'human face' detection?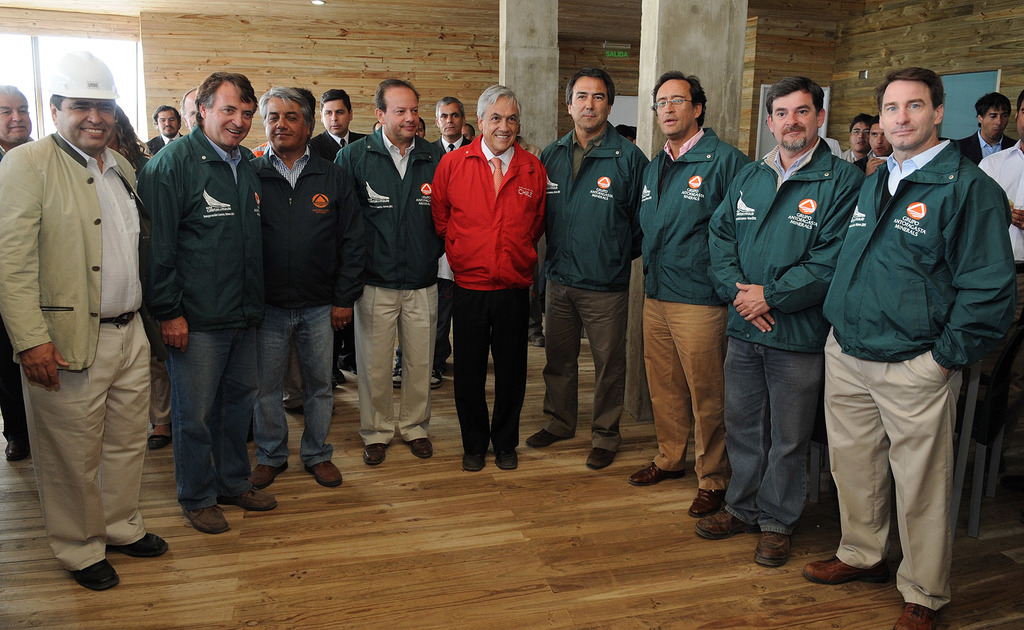
x1=440, y1=101, x2=464, y2=135
